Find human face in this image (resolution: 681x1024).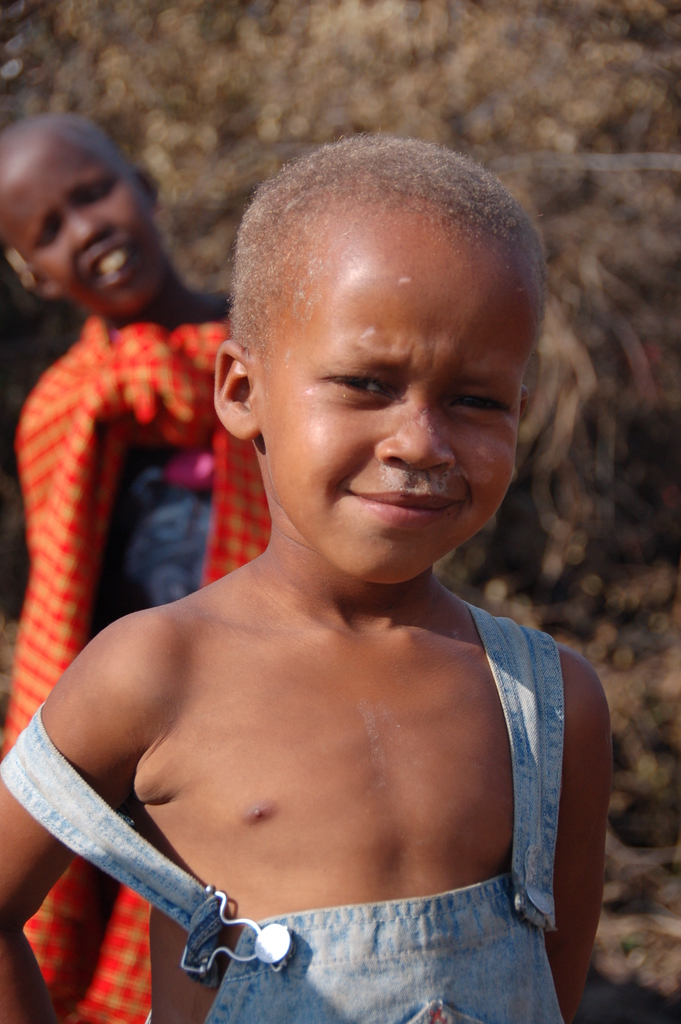
select_region(0, 155, 151, 316).
